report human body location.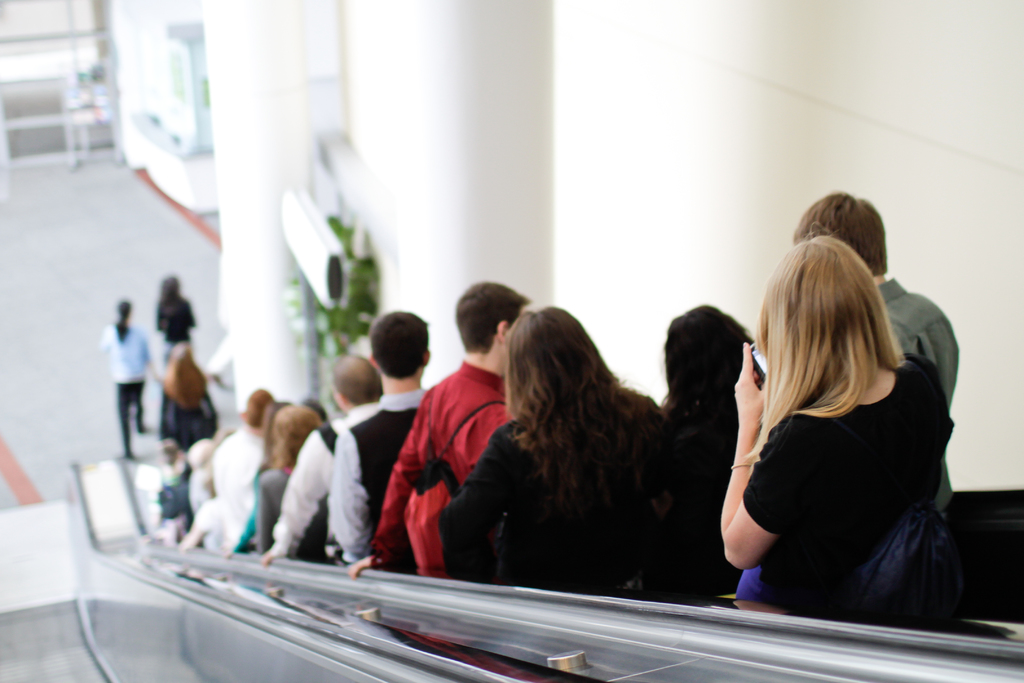
Report: select_region(152, 386, 218, 457).
